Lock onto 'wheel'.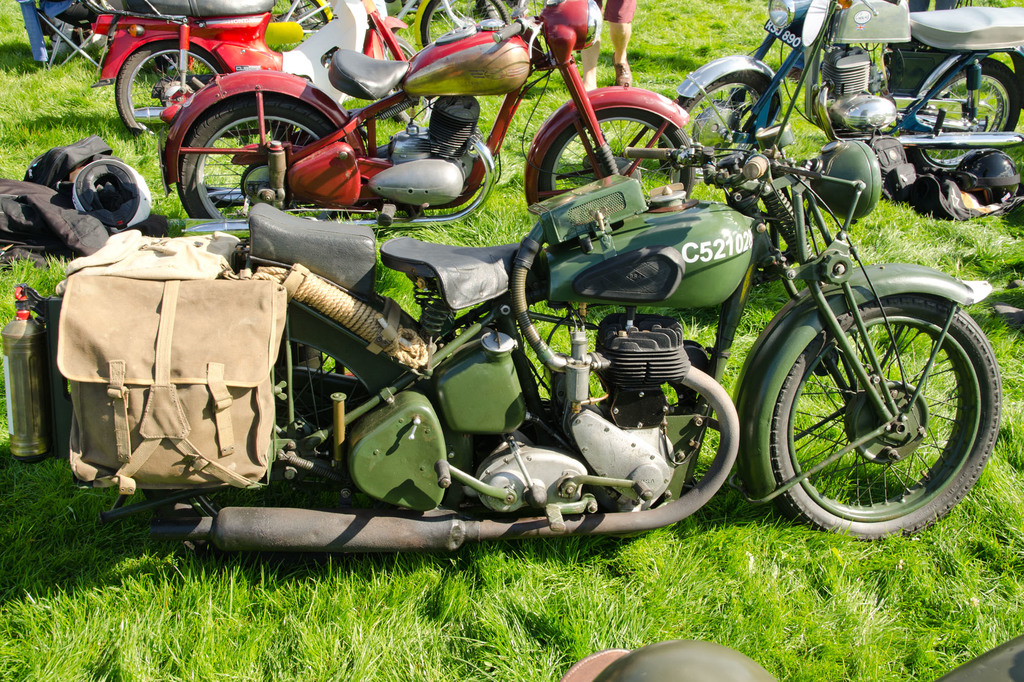
Locked: 383 36 429 125.
